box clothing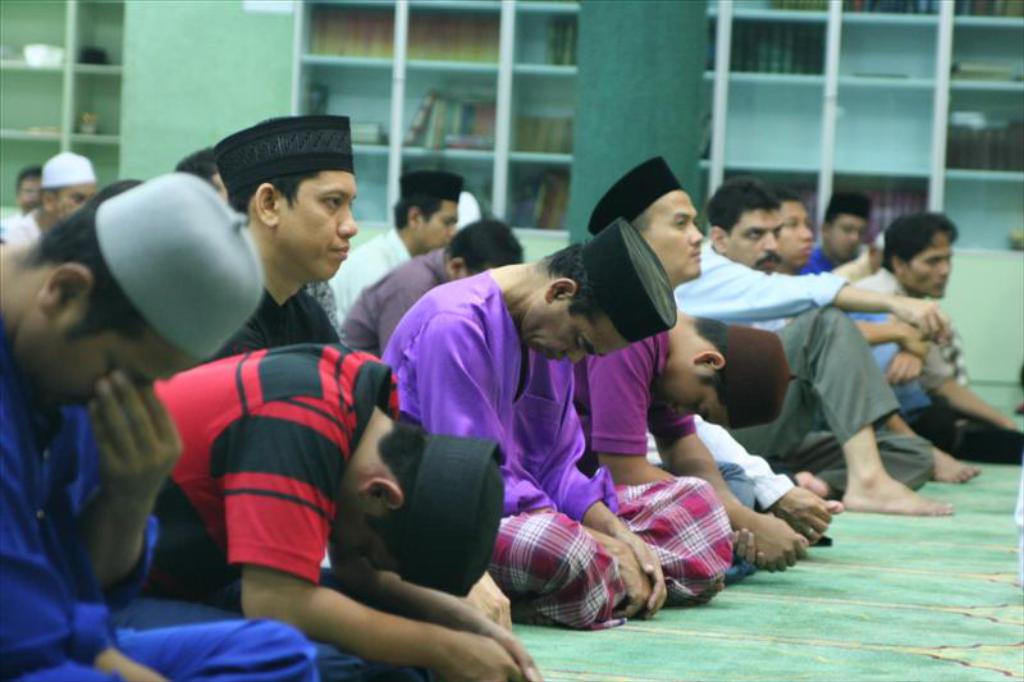
x1=643, y1=416, x2=787, y2=513
